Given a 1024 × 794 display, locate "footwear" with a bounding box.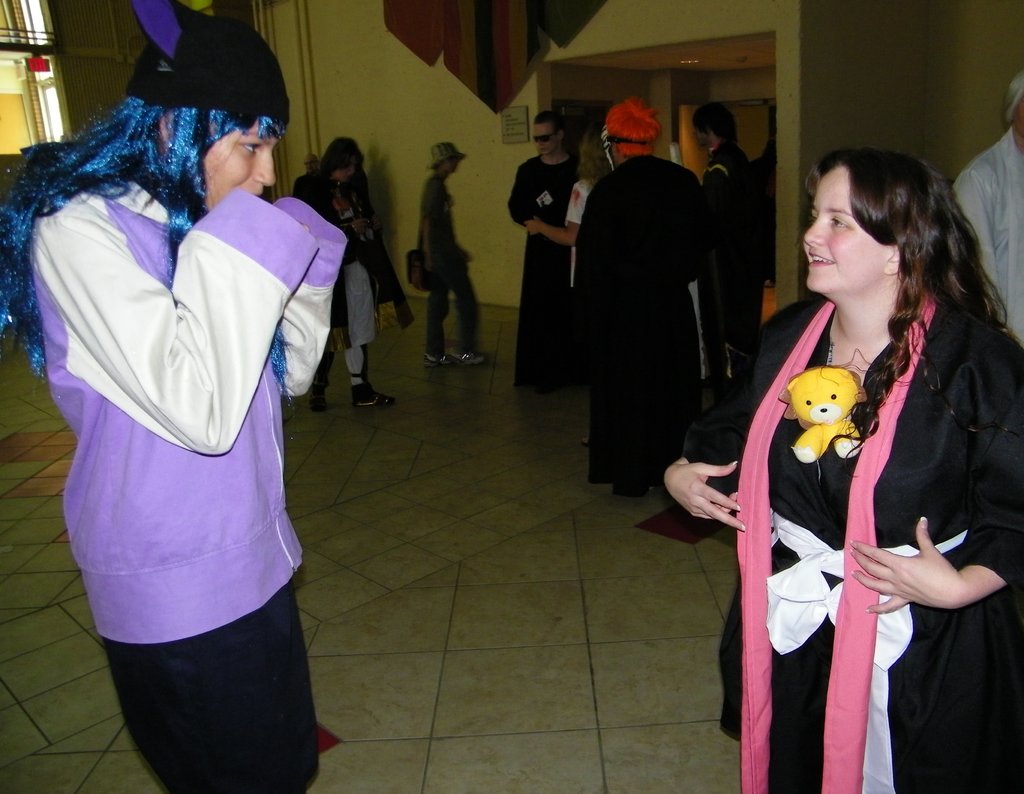
Located: box=[454, 347, 489, 363].
